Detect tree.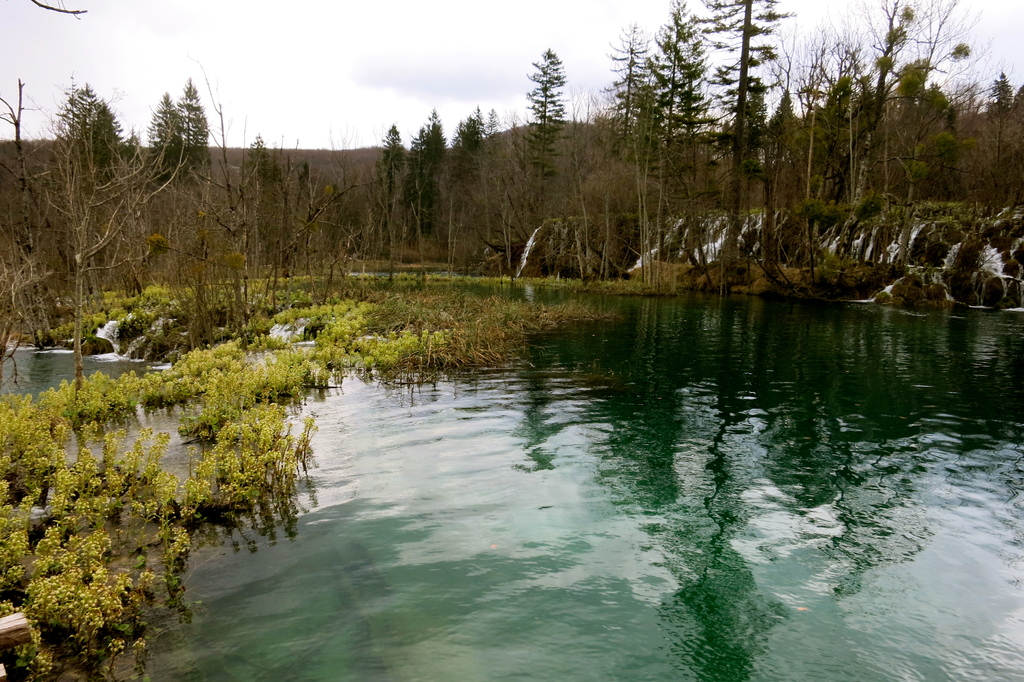
Detected at left=445, top=103, right=496, bottom=170.
